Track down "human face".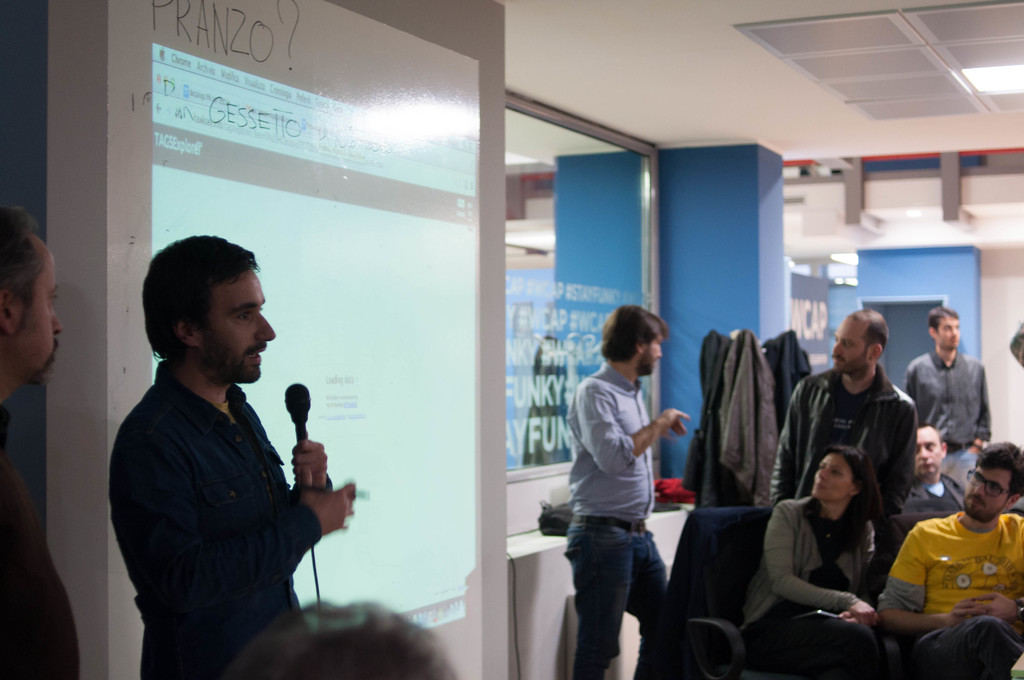
Tracked to Rect(963, 465, 1015, 515).
